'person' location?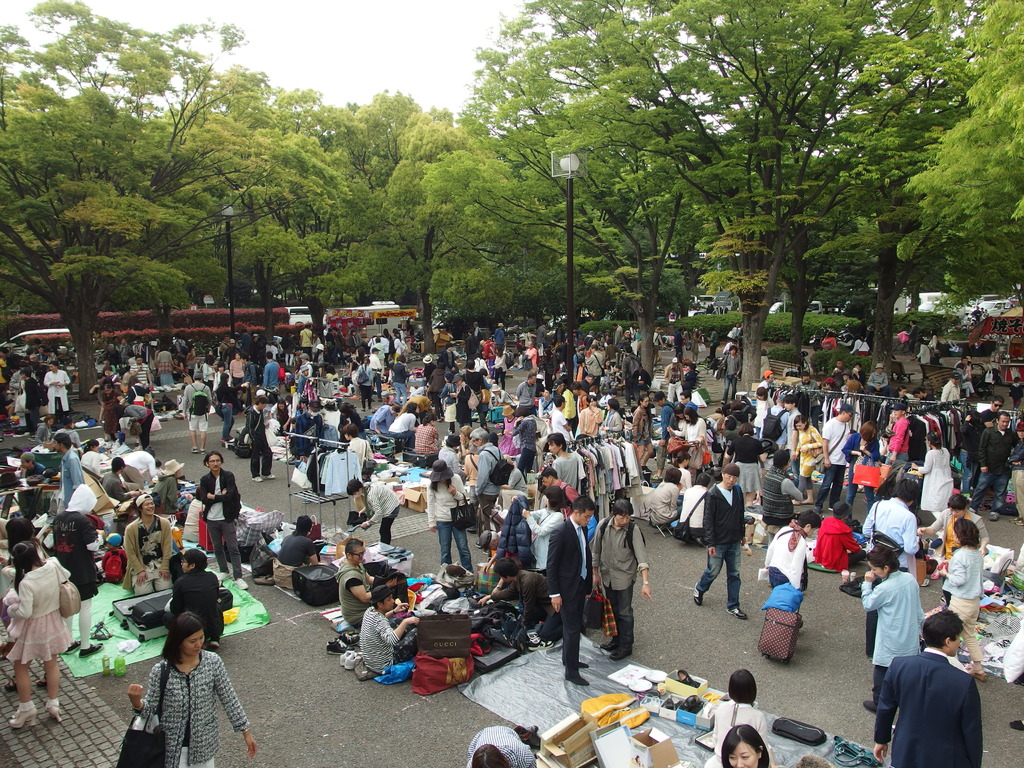
<bbox>346, 425, 365, 481</bbox>
